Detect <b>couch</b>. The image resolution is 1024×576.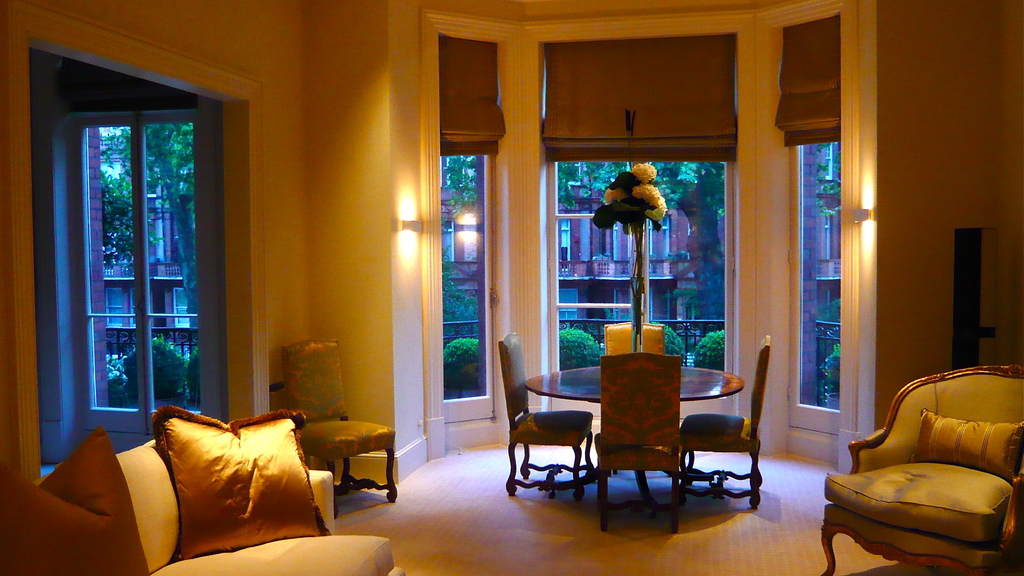
{"left": 280, "top": 341, "right": 393, "bottom": 511}.
